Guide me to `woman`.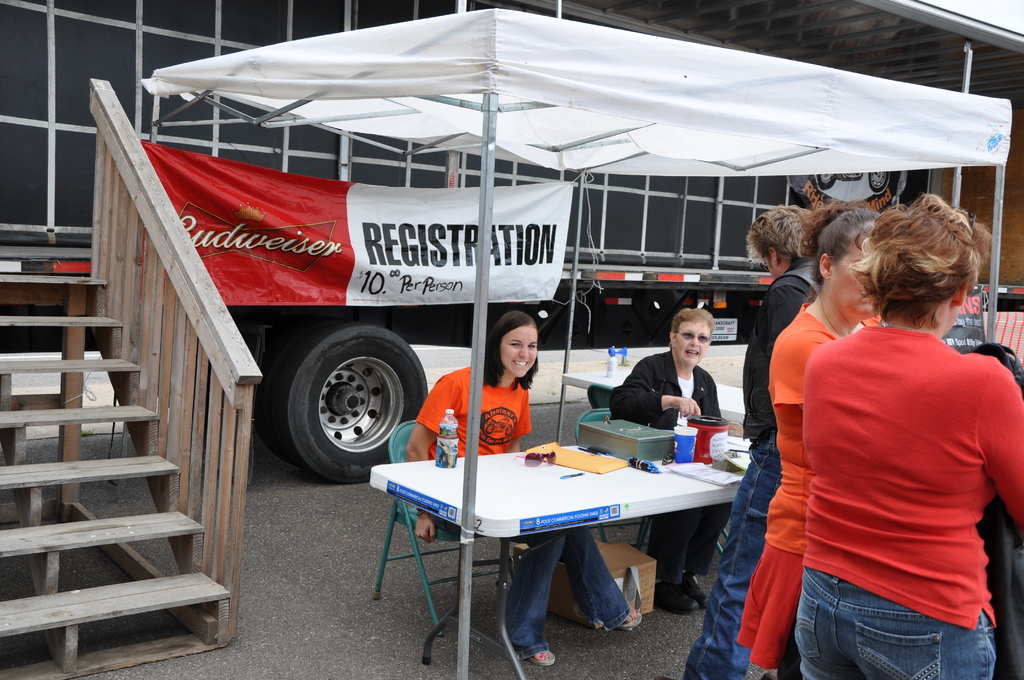
Guidance: (x1=409, y1=303, x2=641, y2=670).
